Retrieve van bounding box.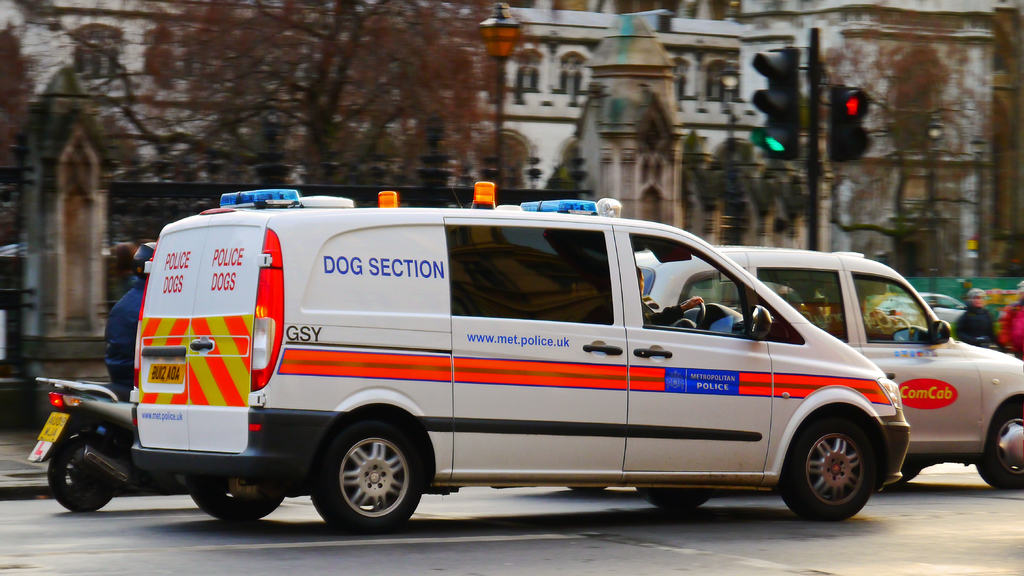
Bounding box: {"x1": 566, "y1": 246, "x2": 1023, "y2": 492}.
